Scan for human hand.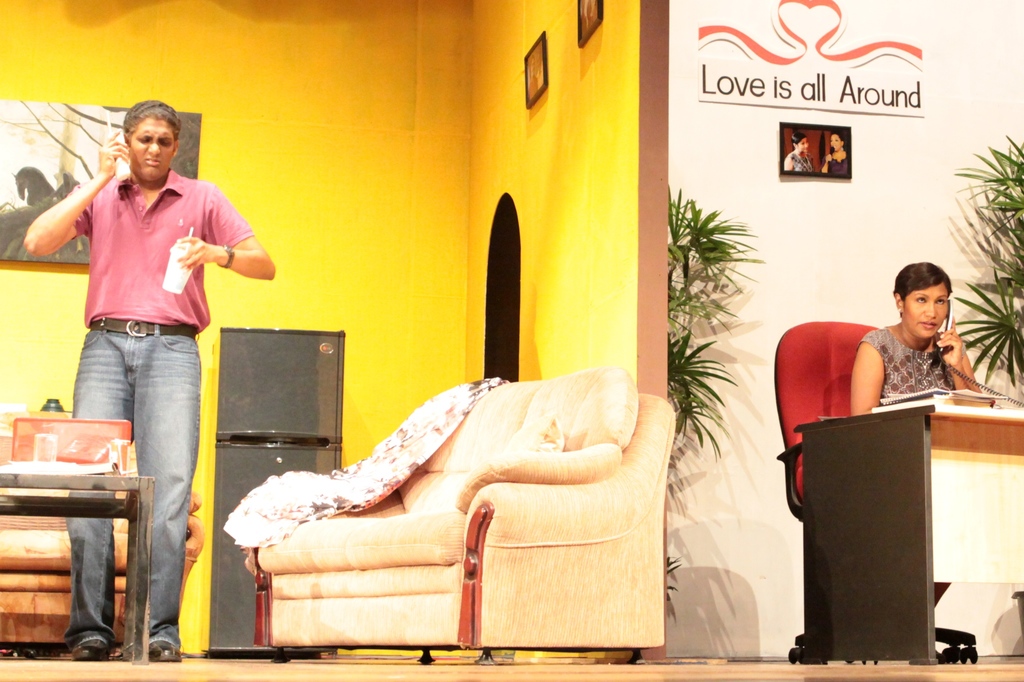
Scan result: [x1=175, y1=232, x2=215, y2=270].
